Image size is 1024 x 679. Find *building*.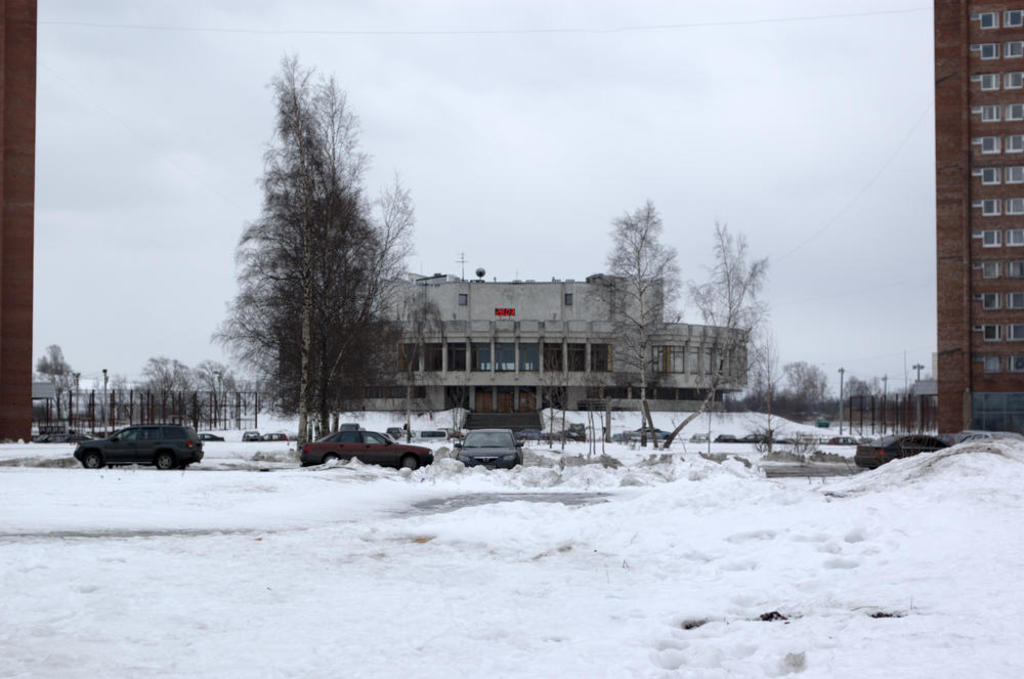
left=0, top=0, right=41, bottom=429.
